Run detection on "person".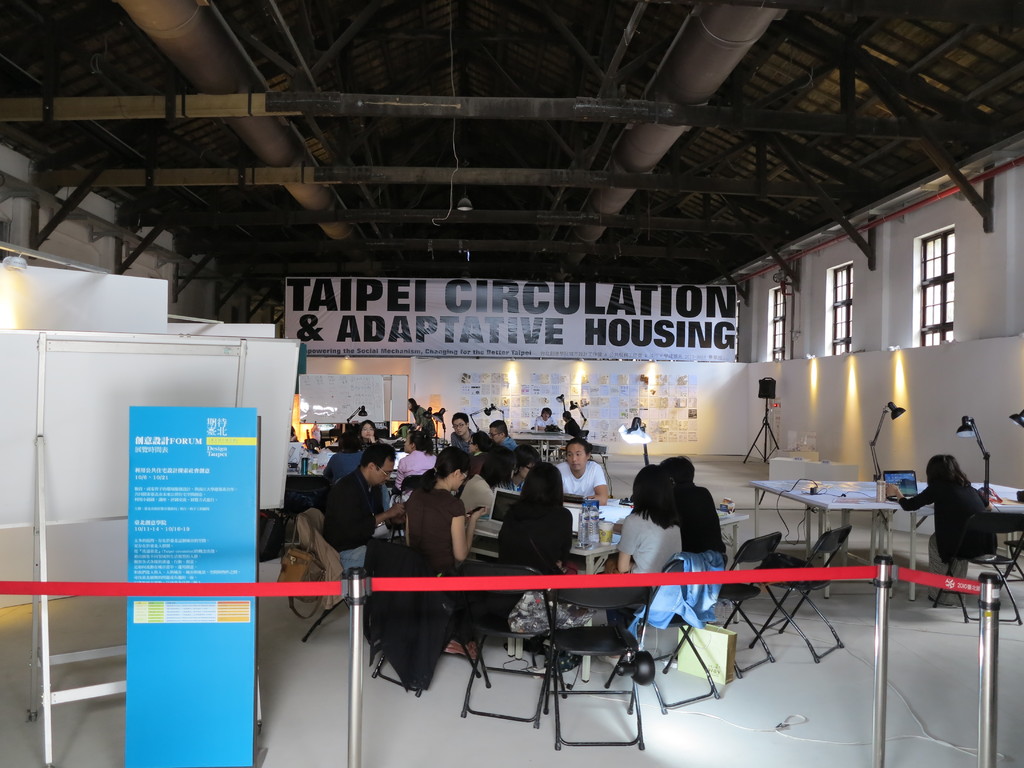
Result: 506,449,568,576.
